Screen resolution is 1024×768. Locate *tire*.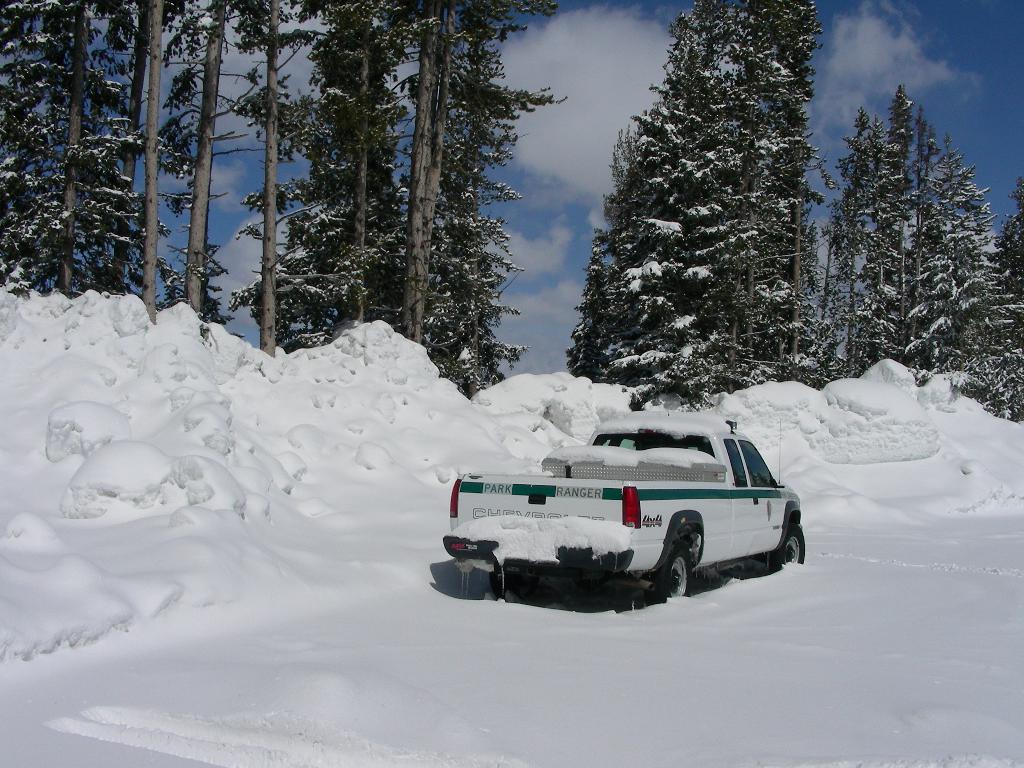
left=771, top=520, right=807, bottom=572.
